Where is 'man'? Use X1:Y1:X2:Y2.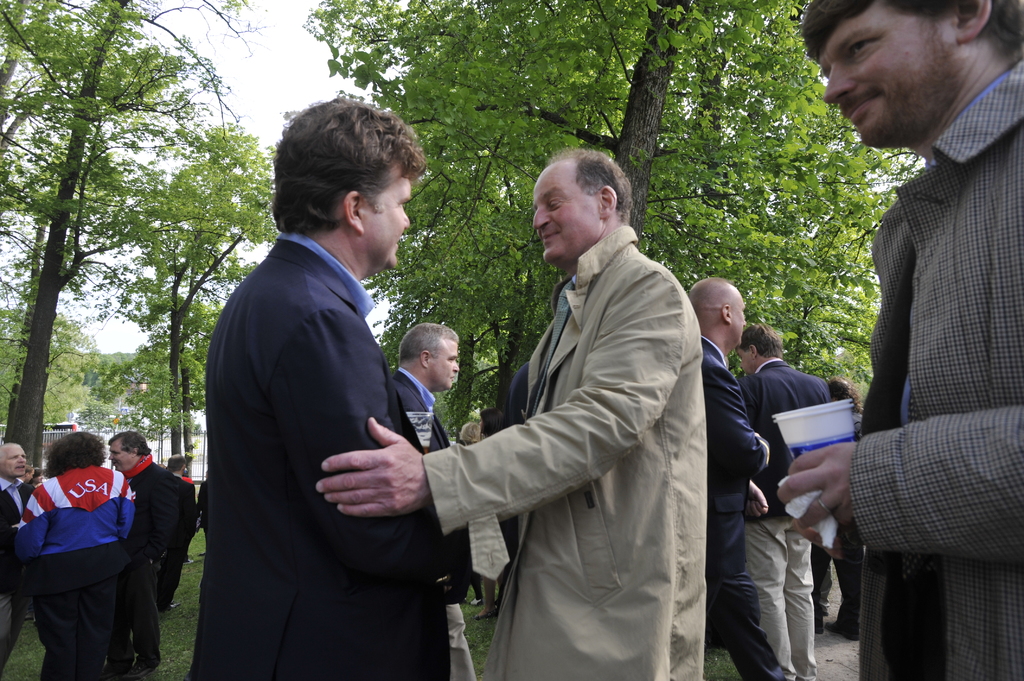
109:427:182:680.
